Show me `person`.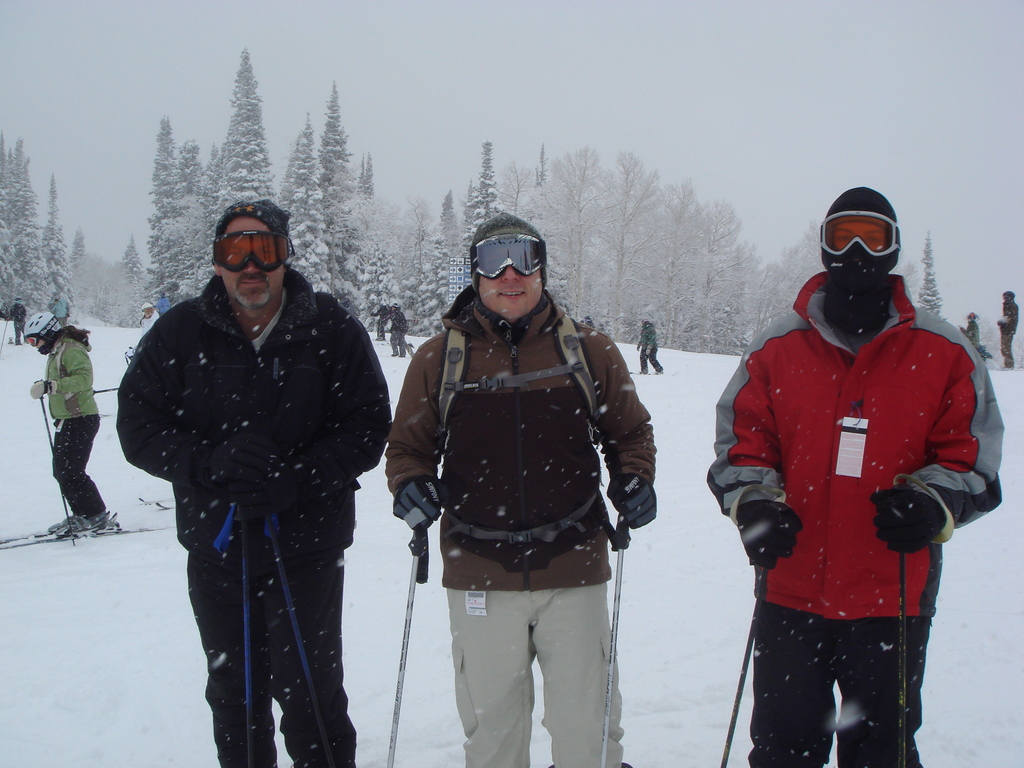
`person` is here: 3,292,27,344.
